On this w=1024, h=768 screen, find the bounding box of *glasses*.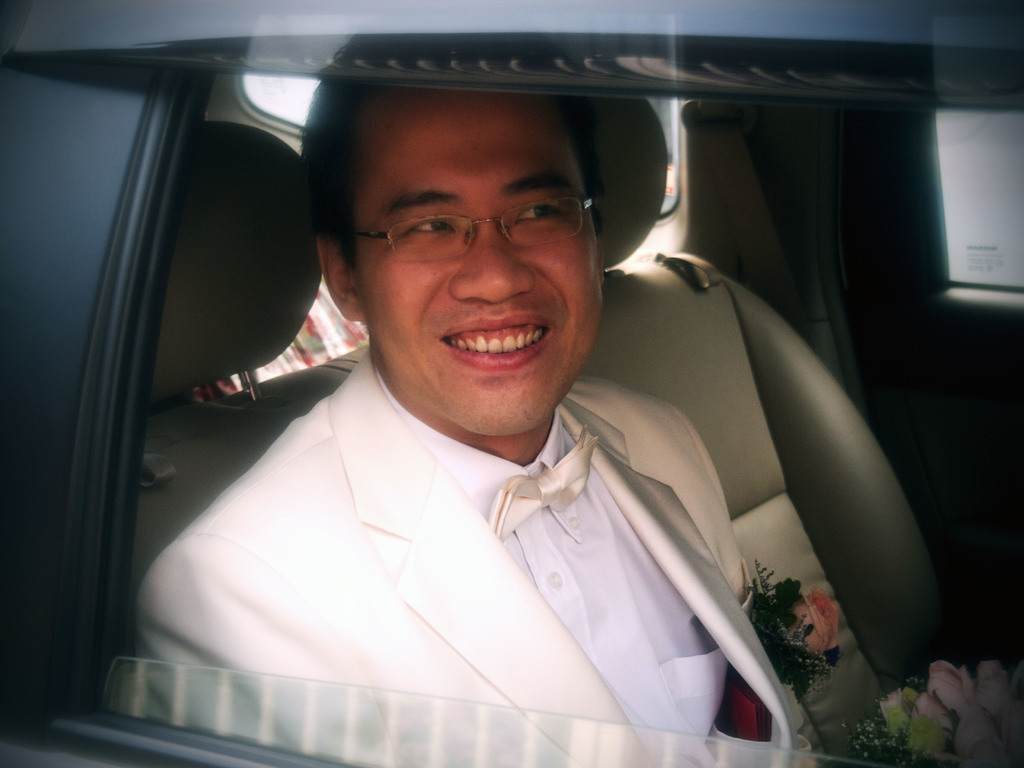
Bounding box: l=338, t=192, r=594, b=269.
